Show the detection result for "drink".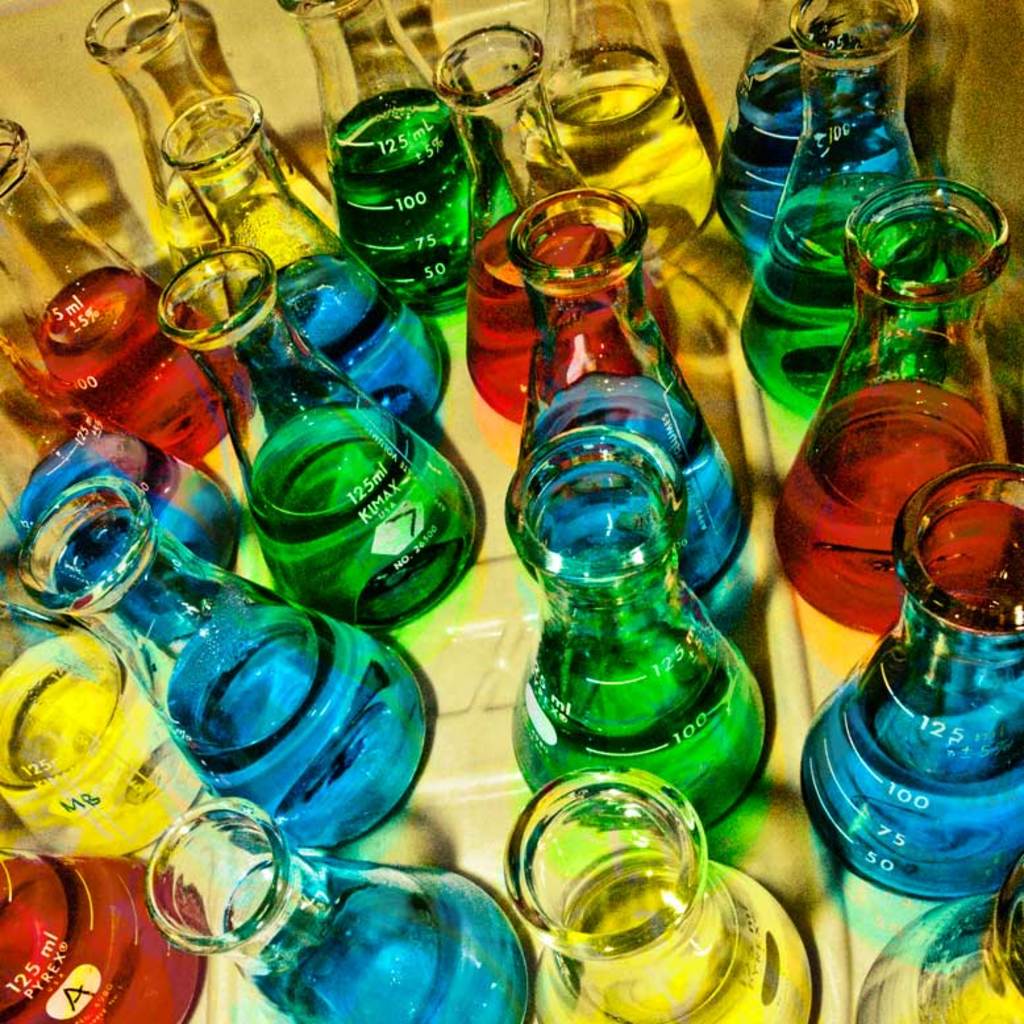
(241,408,478,634).
